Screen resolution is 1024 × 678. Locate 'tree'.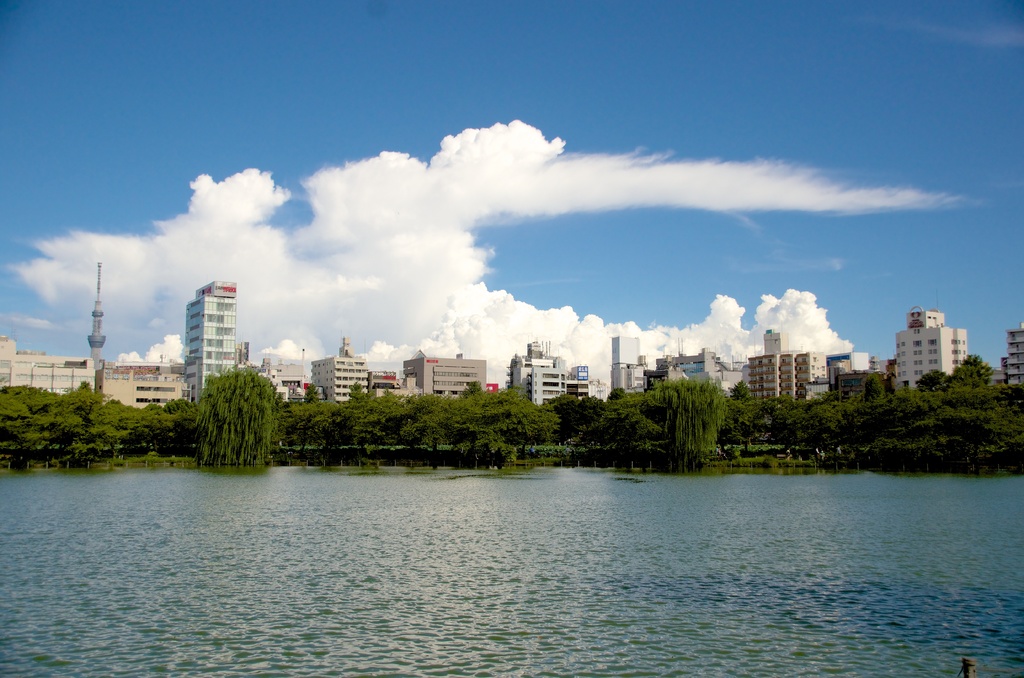
43/400/74/451.
